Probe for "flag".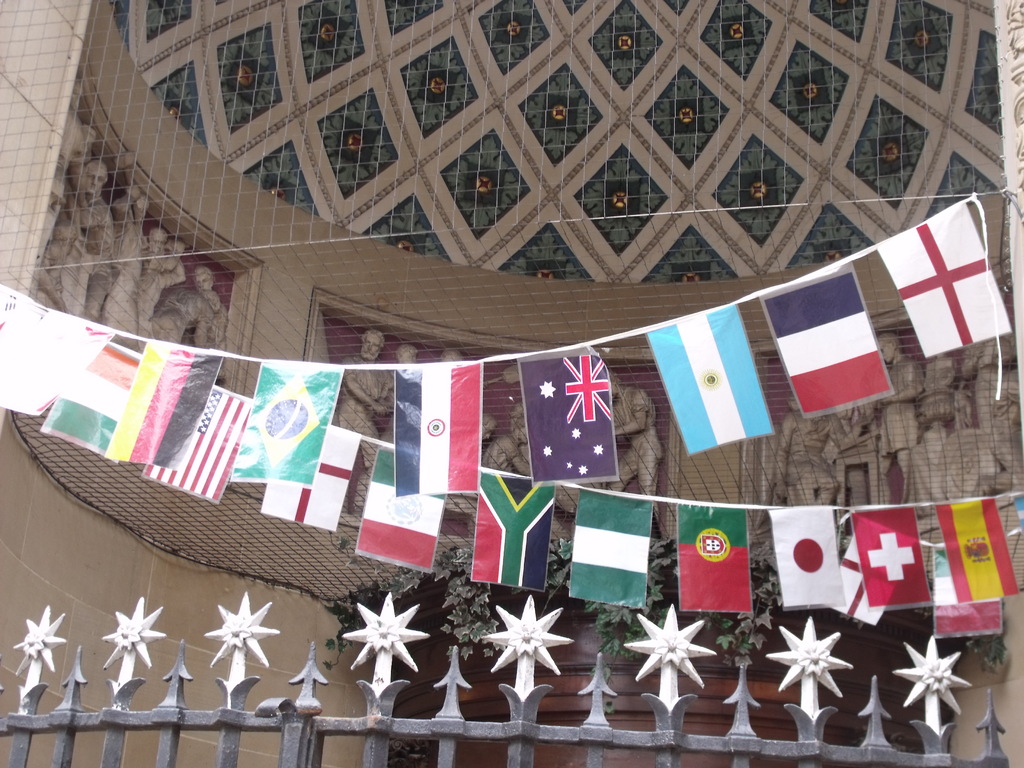
Probe result: <box>353,451,451,573</box>.
